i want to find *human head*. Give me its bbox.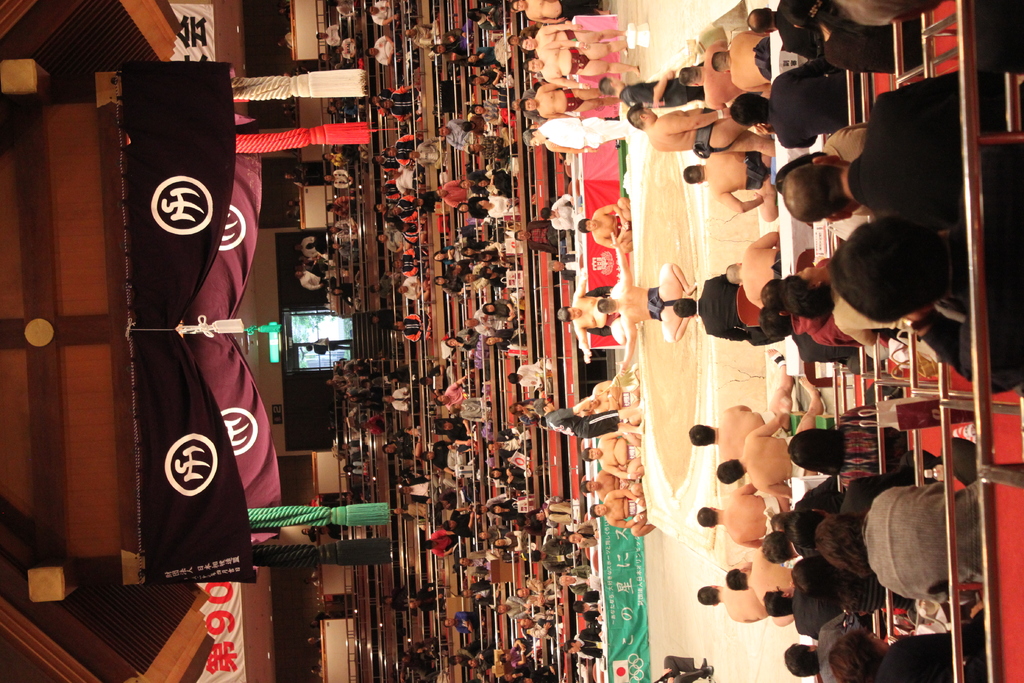
crop(461, 245, 477, 256).
